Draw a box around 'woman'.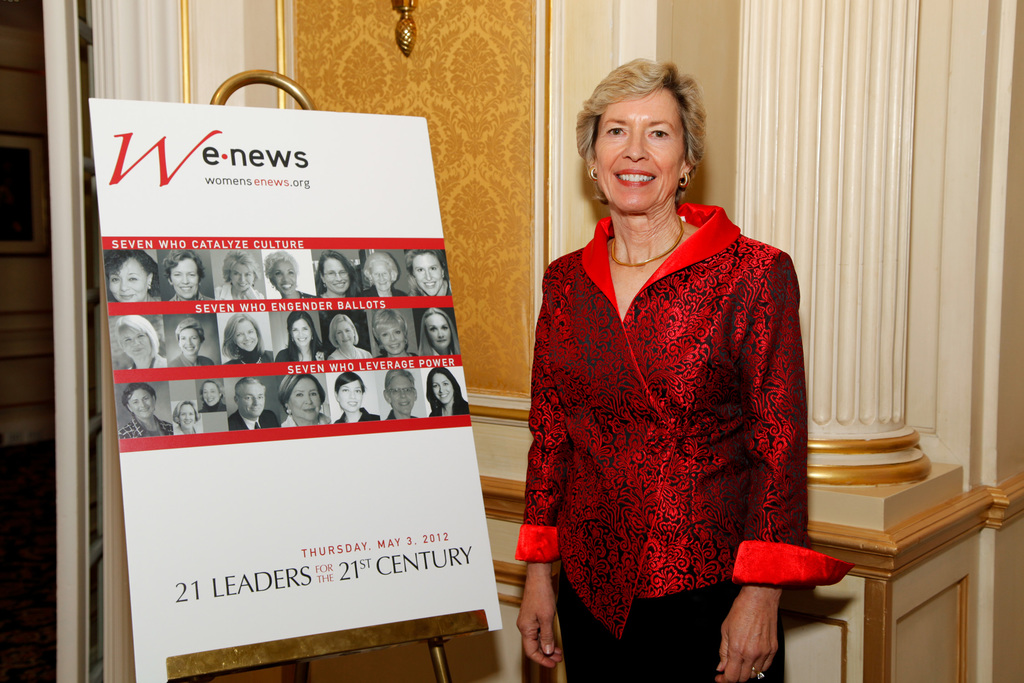
bbox(516, 47, 817, 682).
